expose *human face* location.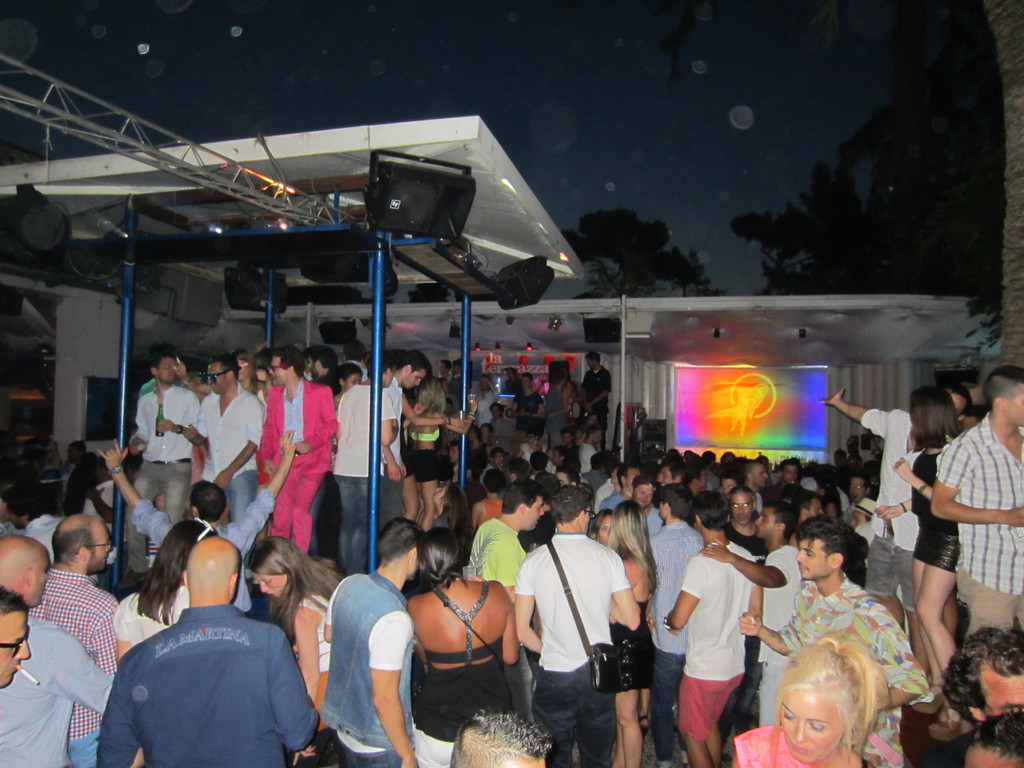
Exposed at [x1=756, y1=506, x2=779, y2=536].
